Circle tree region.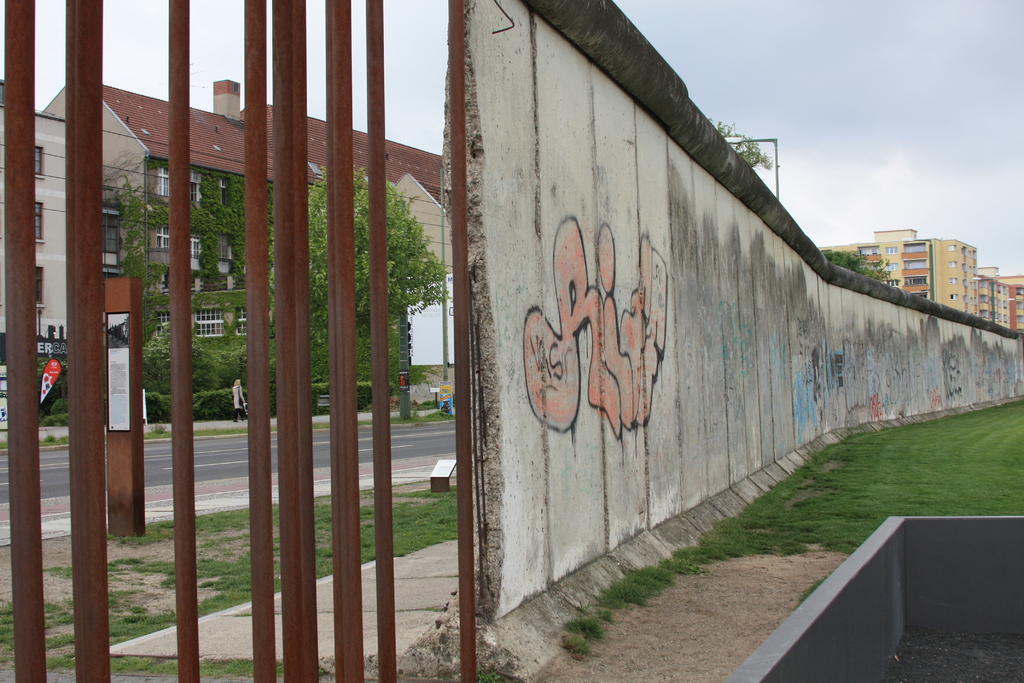
Region: bbox=[273, 160, 452, 319].
